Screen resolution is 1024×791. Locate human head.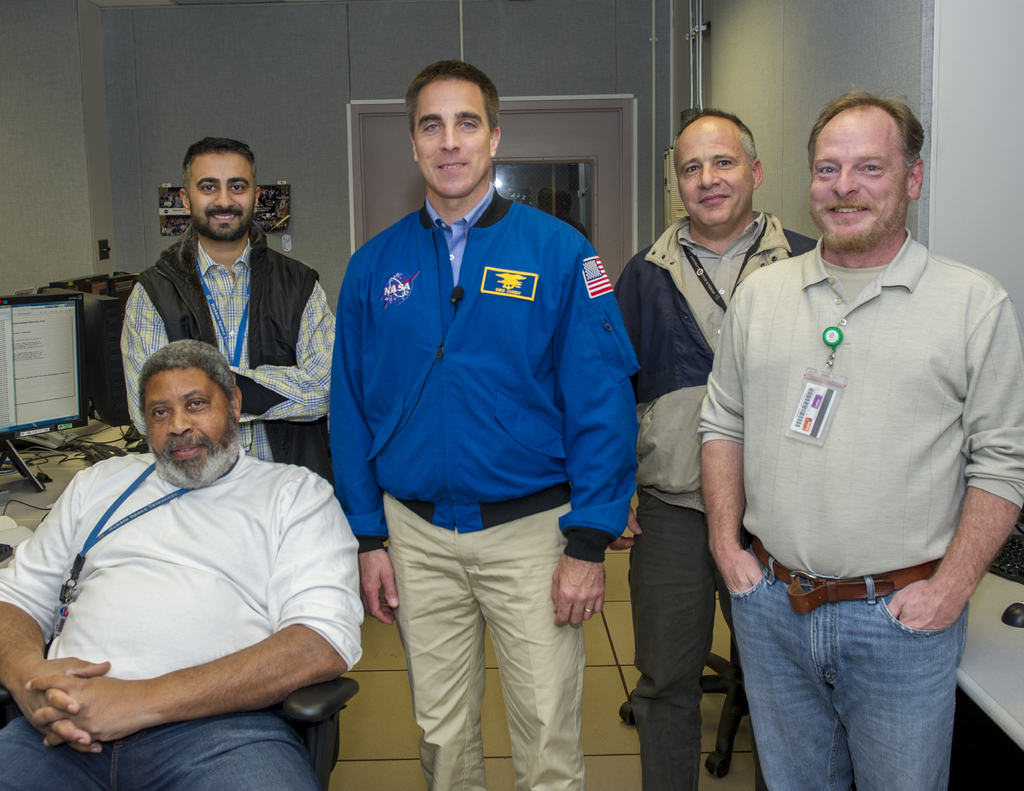
182, 142, 264, 239.
